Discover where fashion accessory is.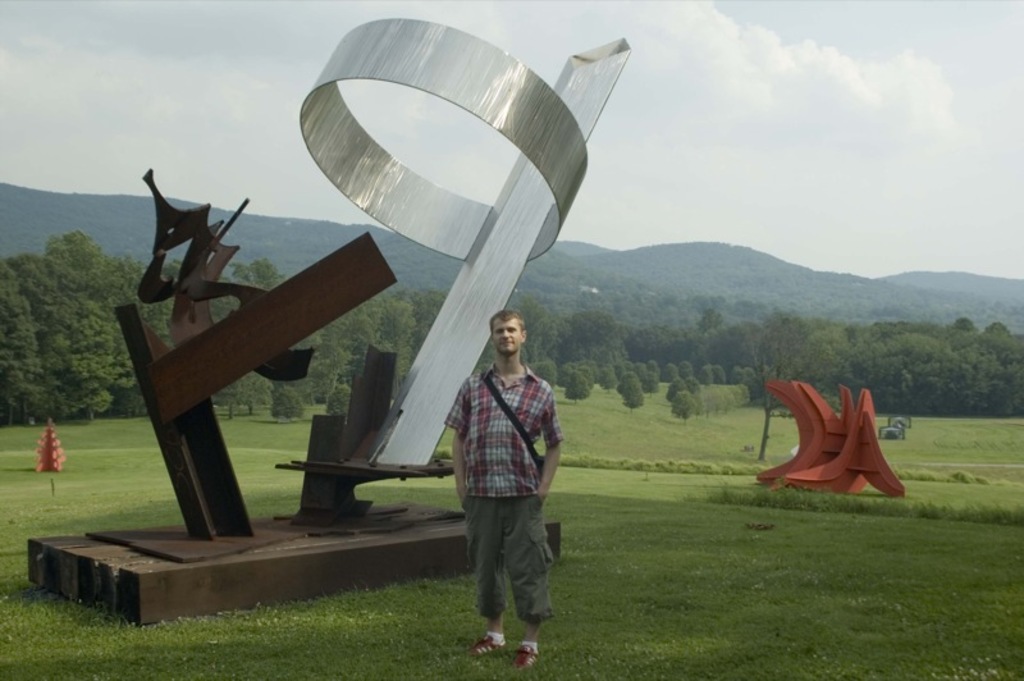
Discovered at <box>488,631,504,643</box>.
